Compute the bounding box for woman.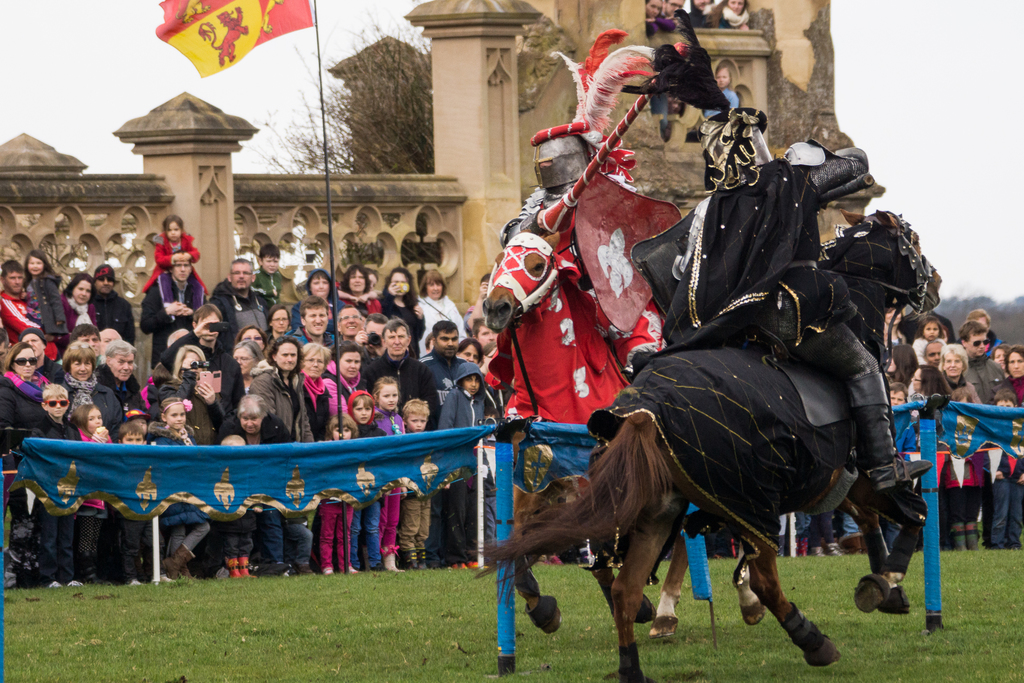
320, 343, 370, 415.
